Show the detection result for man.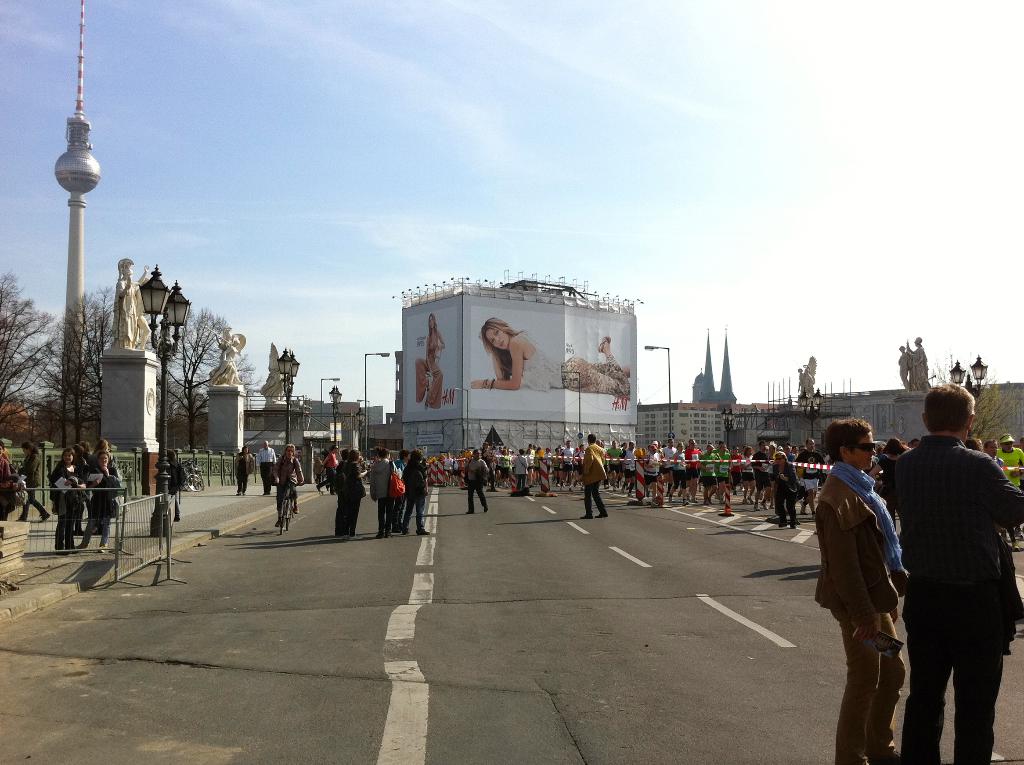
crop(556, 439, 579, 488).
